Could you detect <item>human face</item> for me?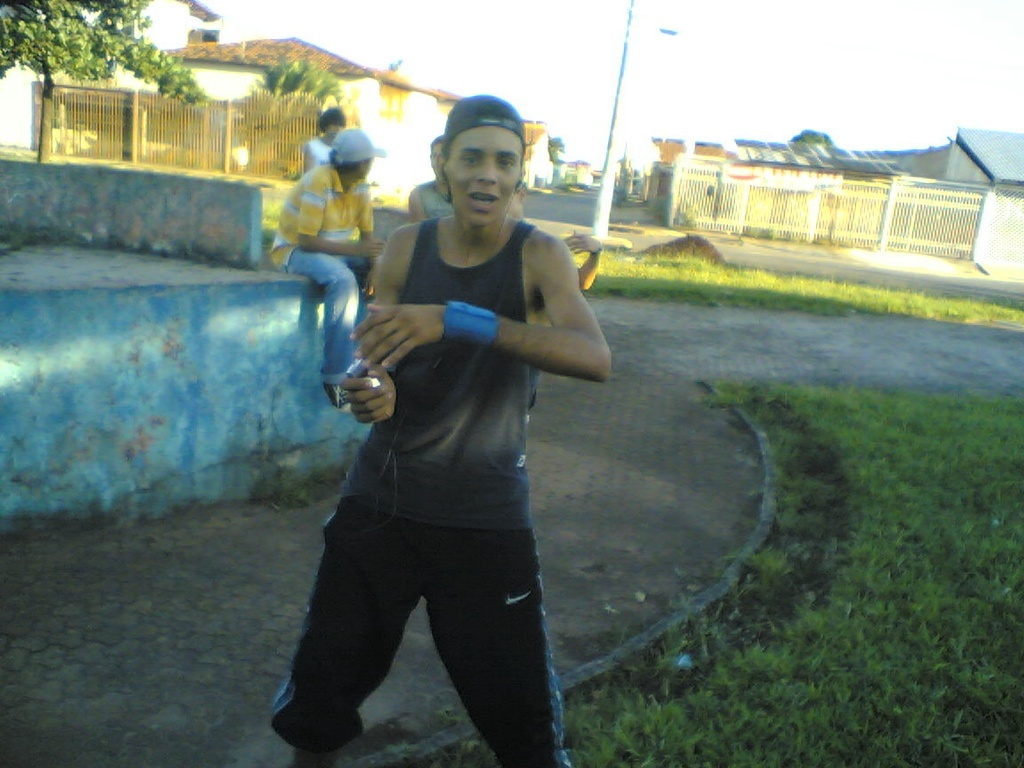
Detection result: (321,111,348,147).
